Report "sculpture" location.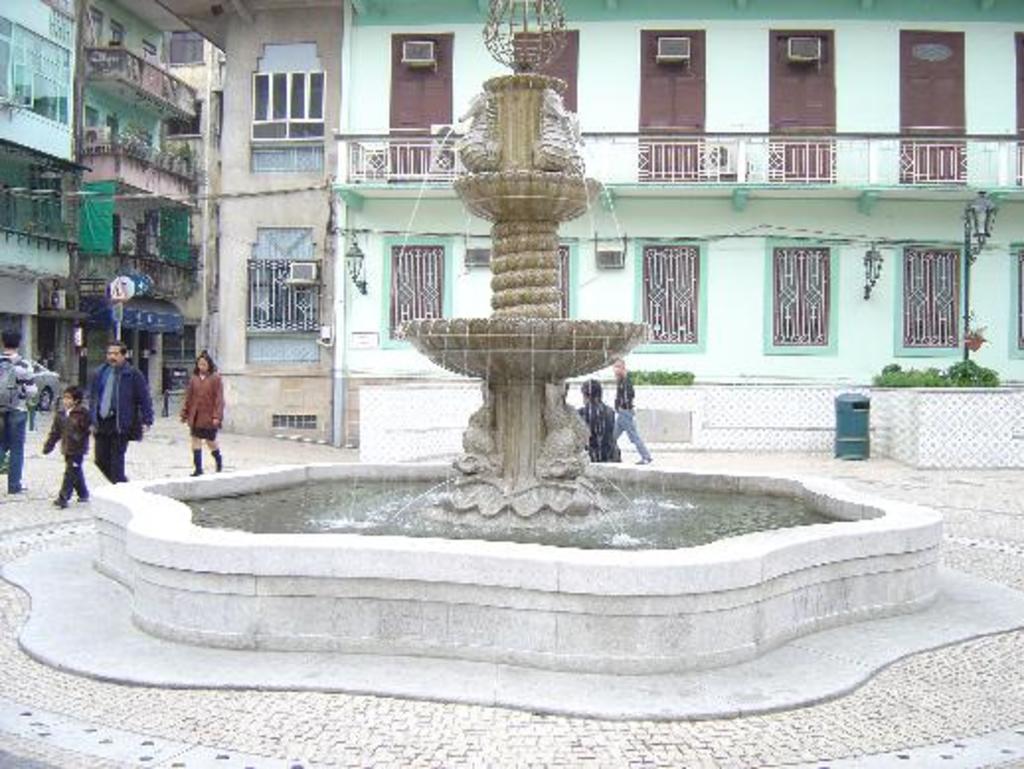
Report: [403, 0, 637, 528].
